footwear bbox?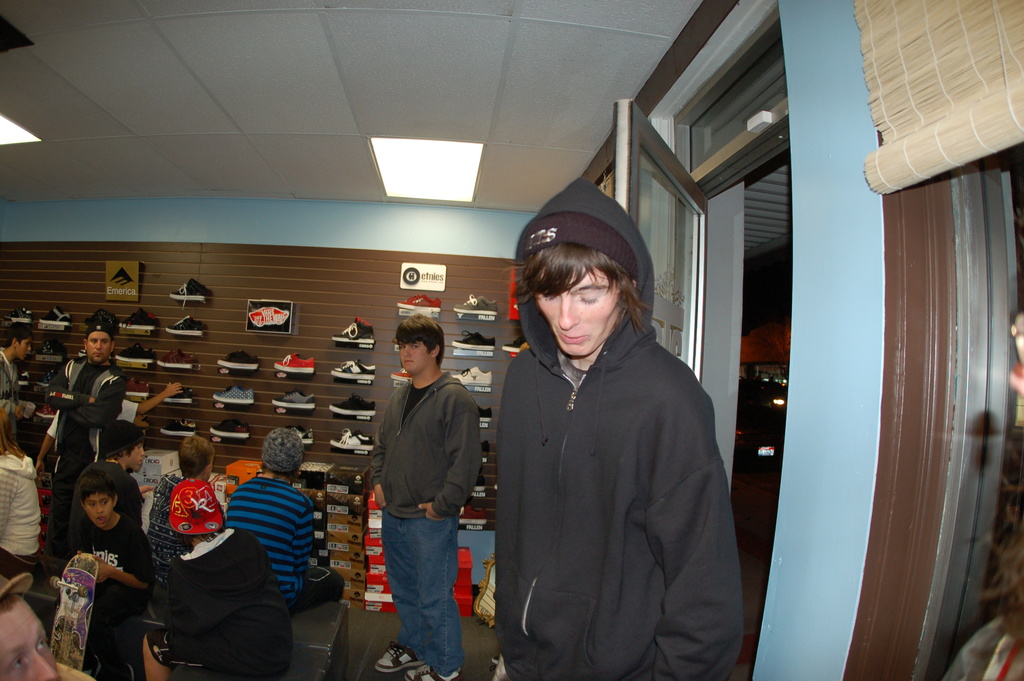
BBox(400, 660, 461, 680)
